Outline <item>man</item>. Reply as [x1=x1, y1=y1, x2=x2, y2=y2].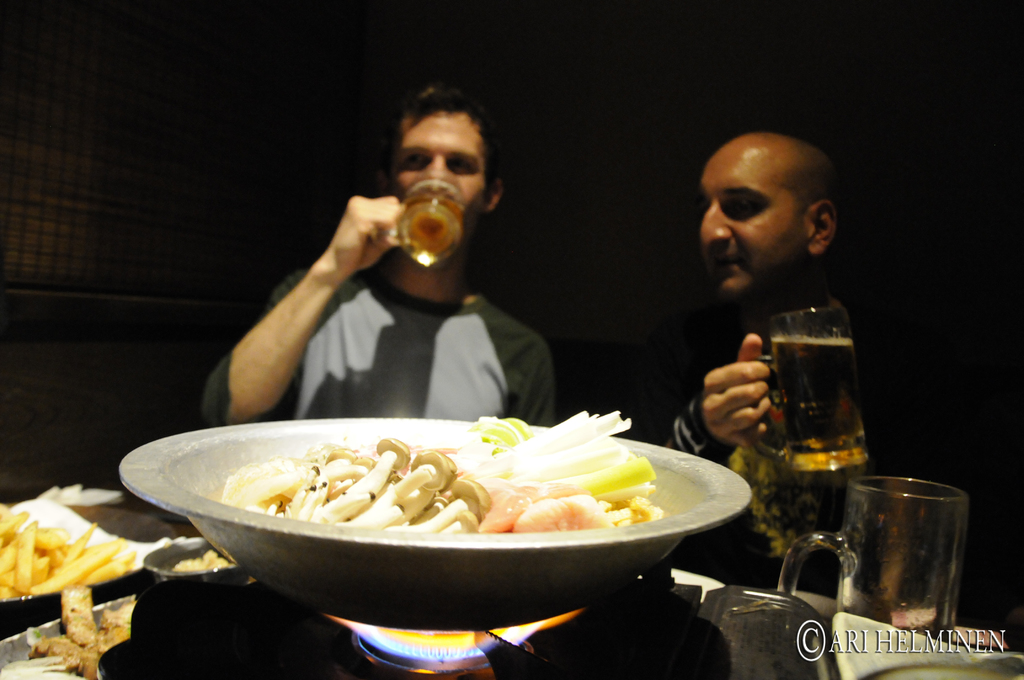
[x1=596, y1=127, x2=840, y2=564].
